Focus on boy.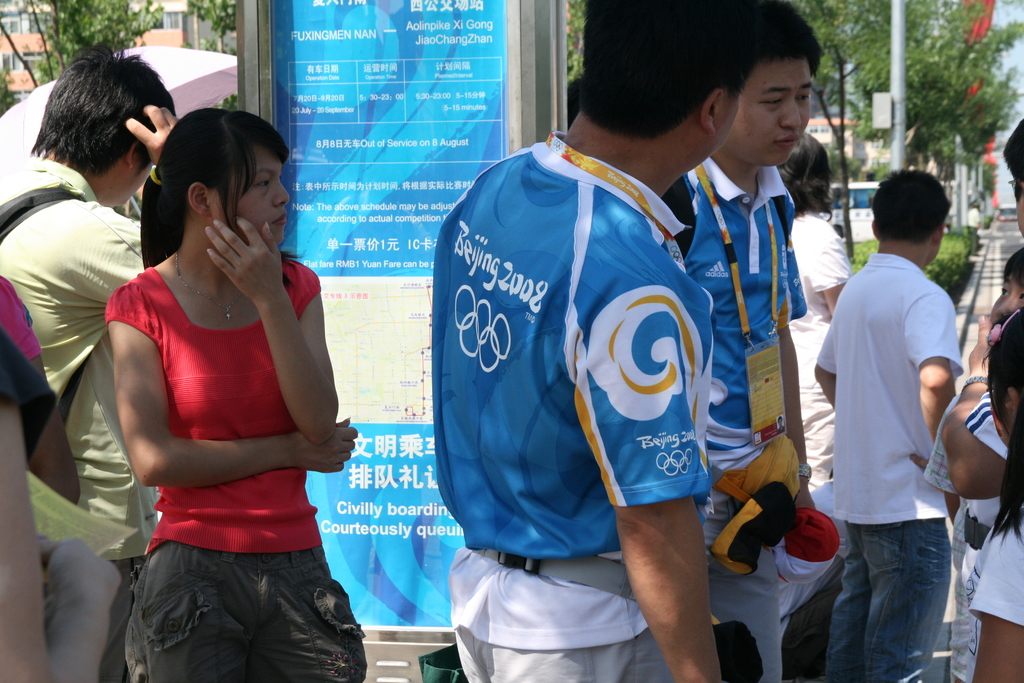
Focused at (x1=940, y1=119, x2=1023, y2=682).
